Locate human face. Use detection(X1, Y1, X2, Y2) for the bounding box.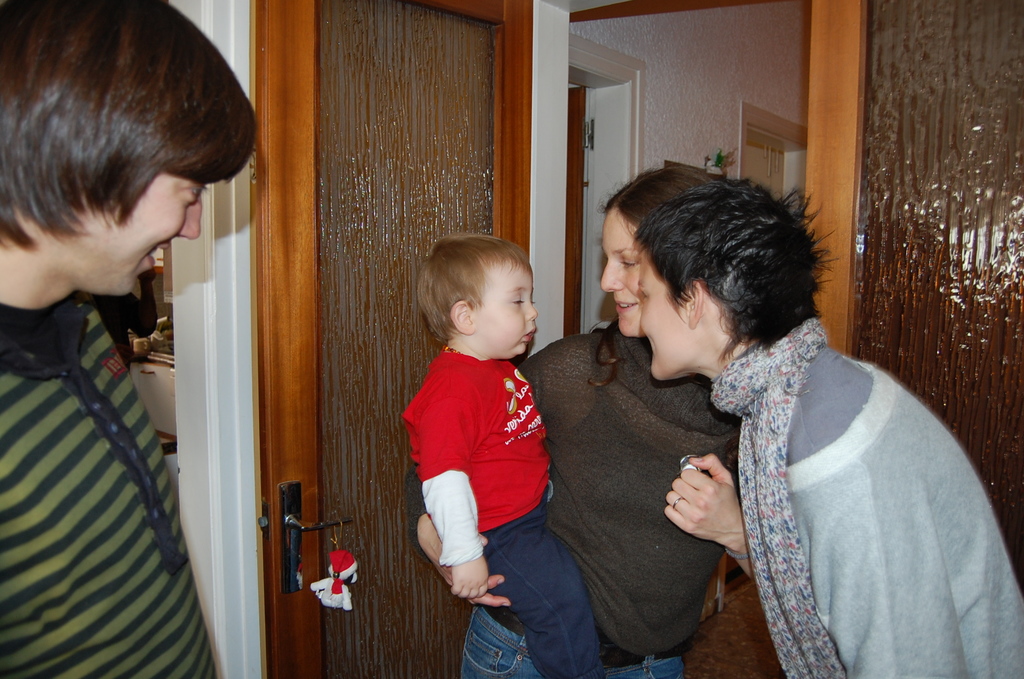
detection(643, 255, 724, 380).
